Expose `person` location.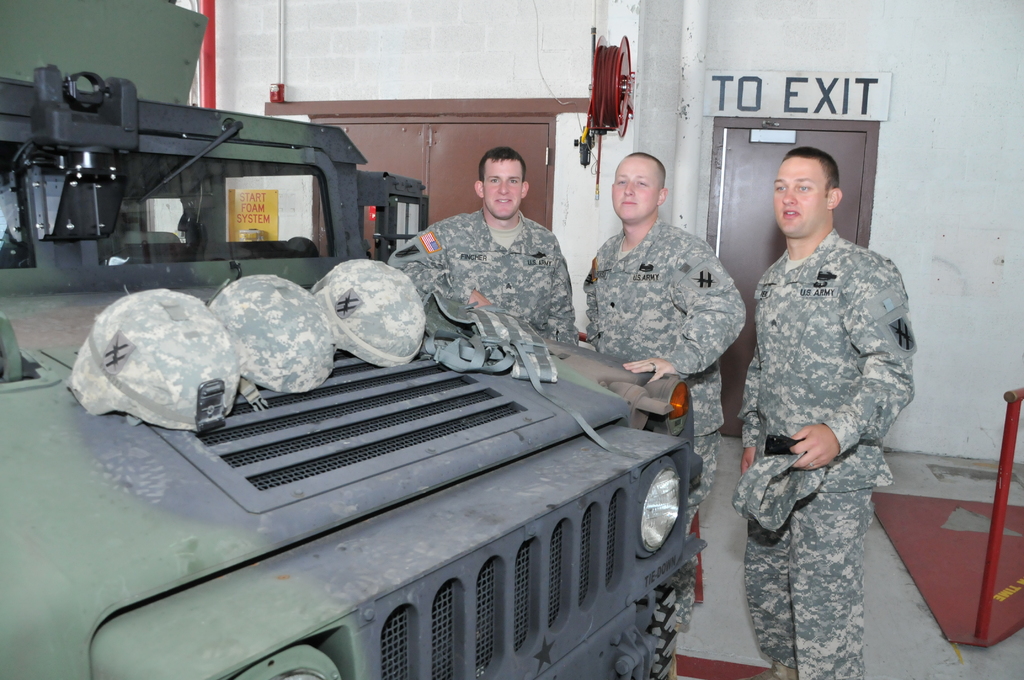
Exposed at l=738, t=145, r=913, b=679.
